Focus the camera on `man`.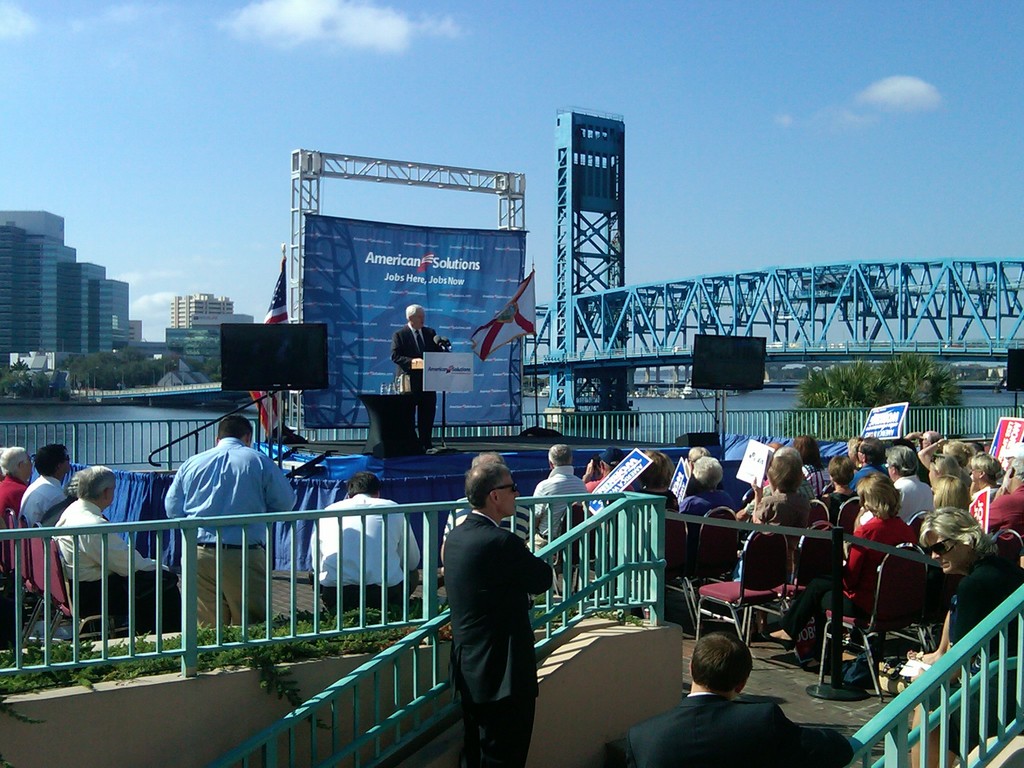
Focus region: BBox(312, 476, 423, 612).
